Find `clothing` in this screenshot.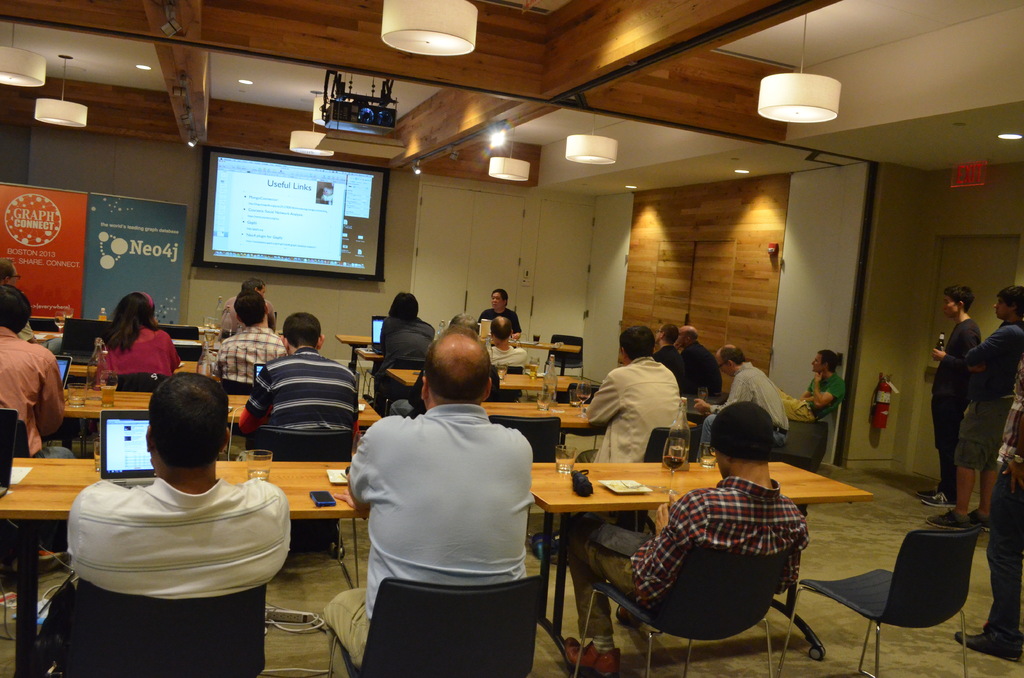
The bounding box for `clothing` is [x1=63, y1=473, x2=292, y2=603].
